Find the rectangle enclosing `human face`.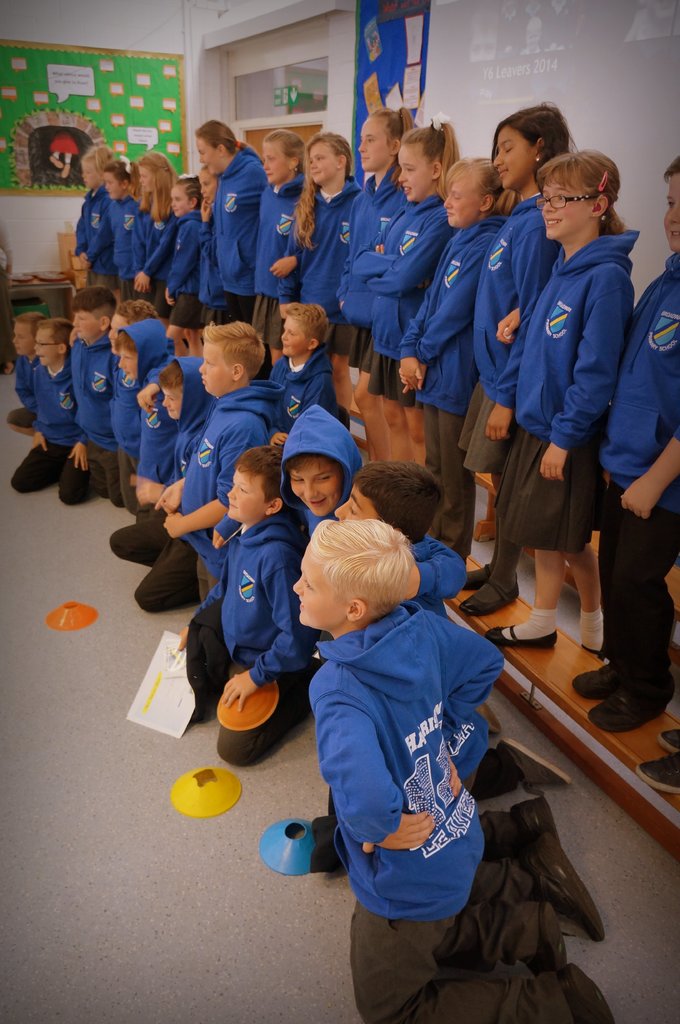
<bbox>162, 388, 183, 417</bbox>.
